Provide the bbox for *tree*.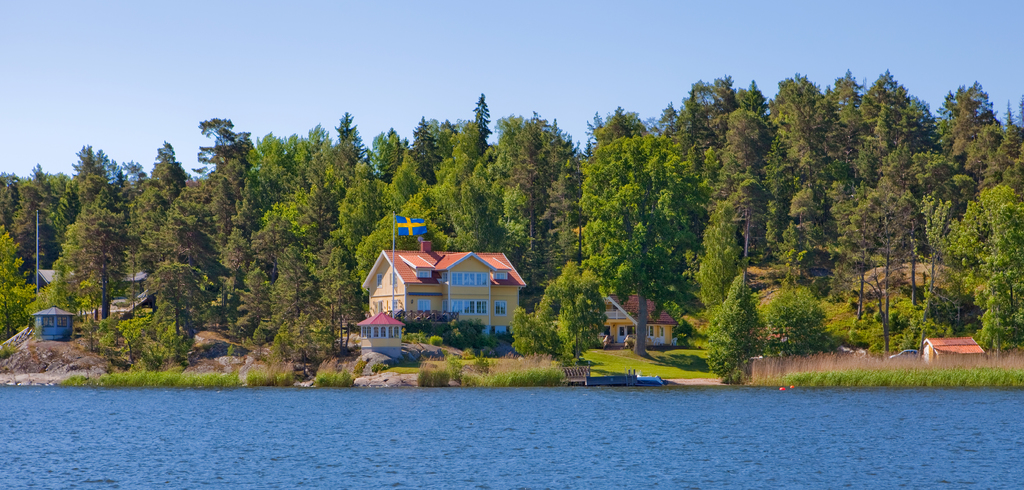
[36,164,141,331].
